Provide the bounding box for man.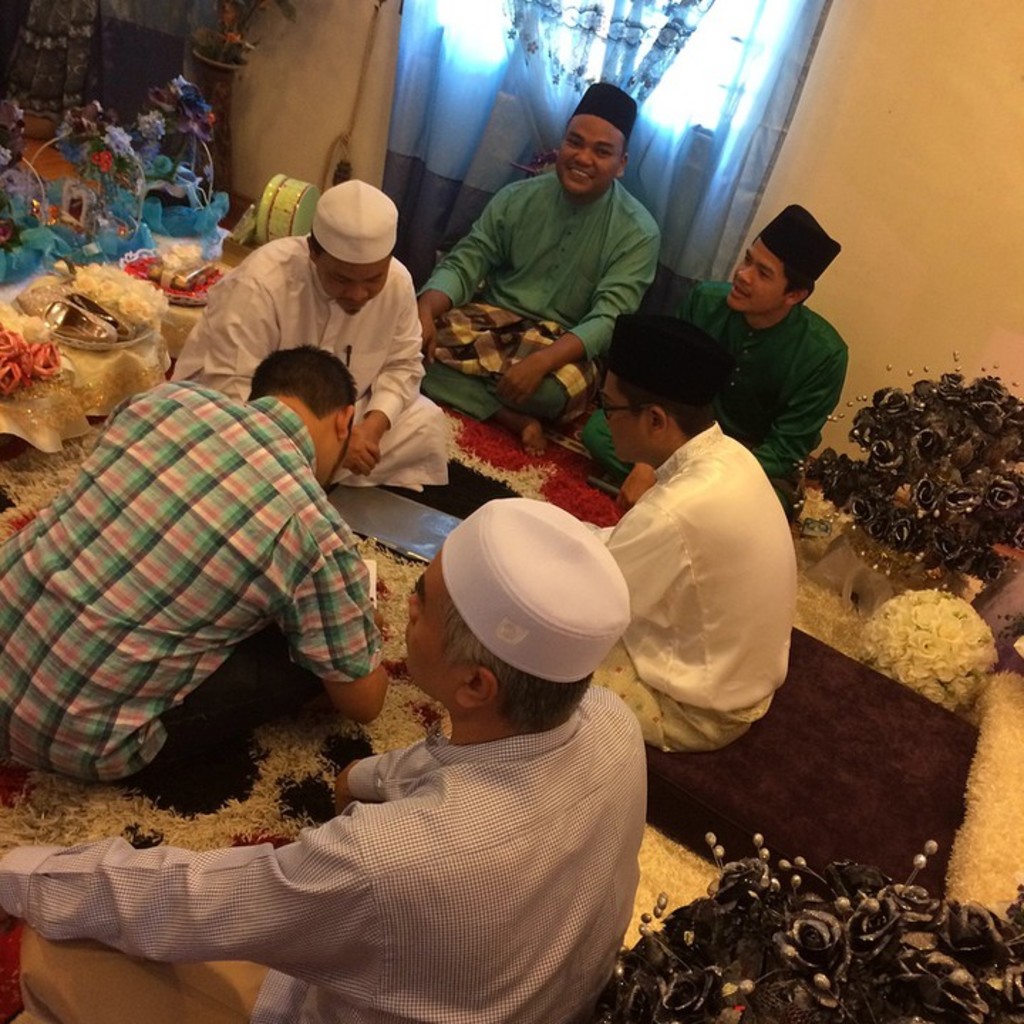
detection(0, 346, 394, 792).
